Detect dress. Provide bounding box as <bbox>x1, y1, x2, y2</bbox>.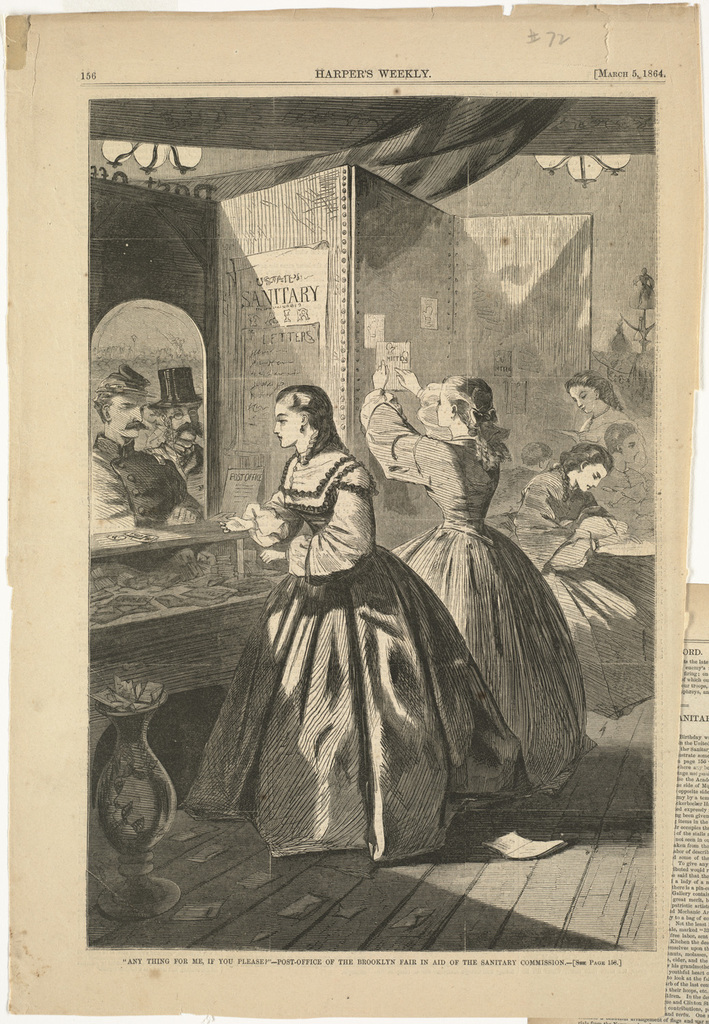
<bbox>510, 464, 652, 711</bbox>.
